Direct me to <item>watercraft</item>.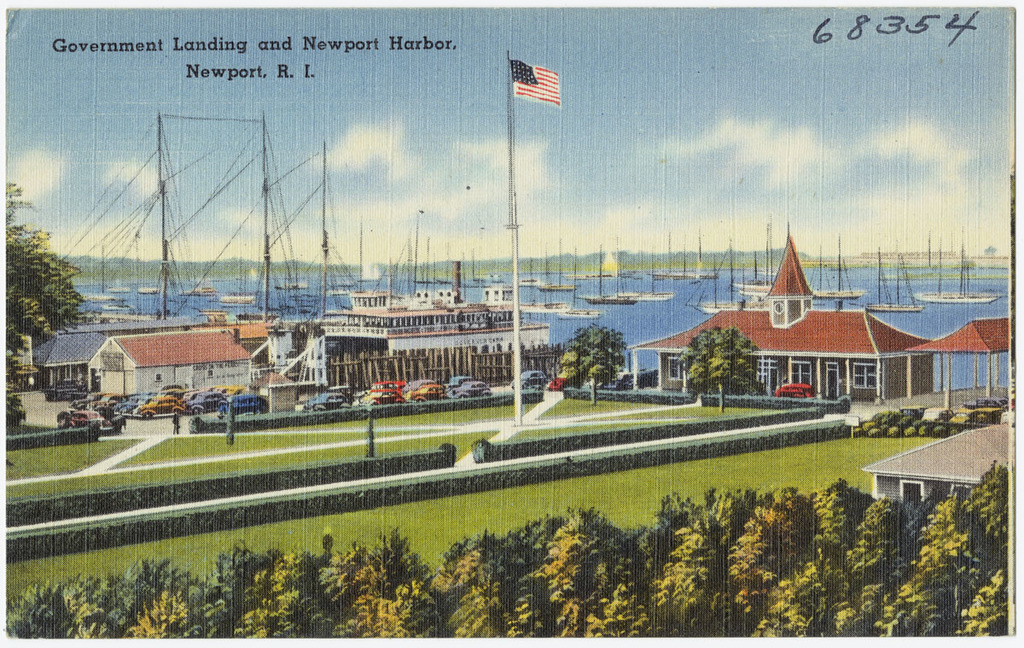
Direction: l=538, t=286, r=574, b=301.
